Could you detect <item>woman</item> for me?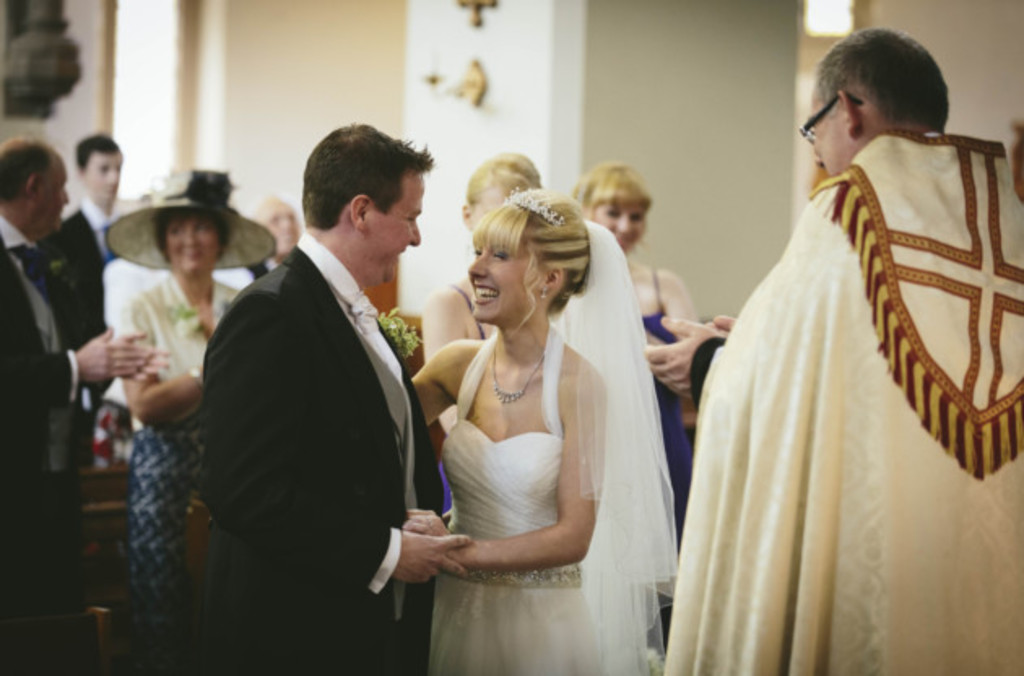
Detection result: [114,169,244,674].
